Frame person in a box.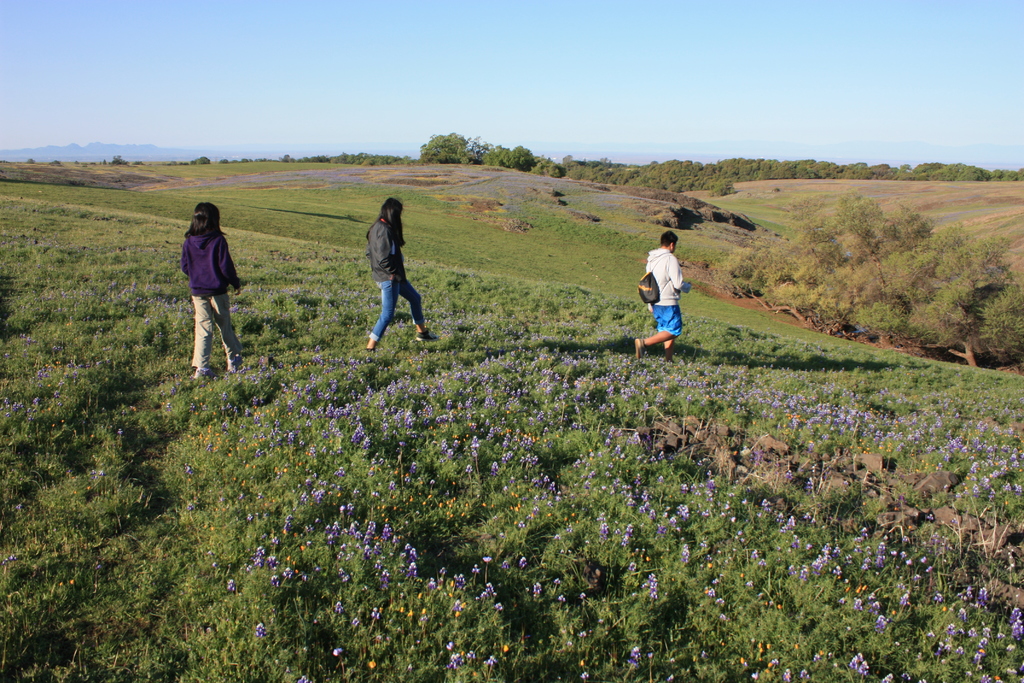
bbox(364, 189, 431, 357).
